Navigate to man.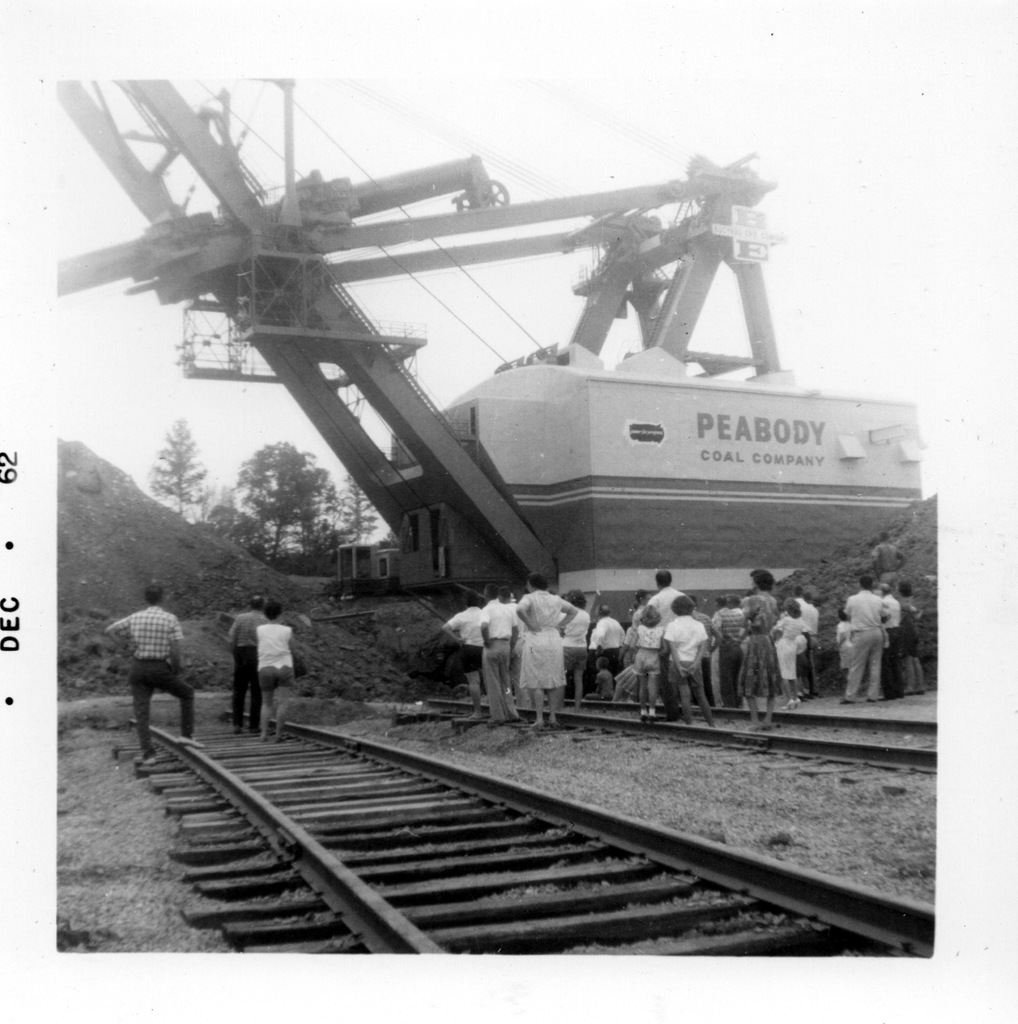
Navigation target: x1=107 y1=582 x2=208 y2=770.
